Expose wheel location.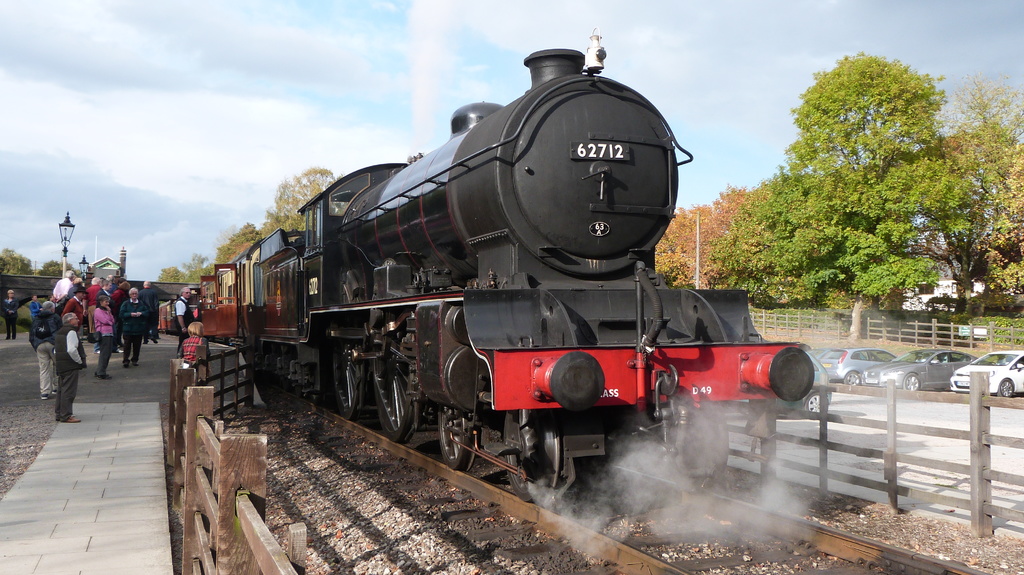
Exposed at (804, 390, 828, 411).
